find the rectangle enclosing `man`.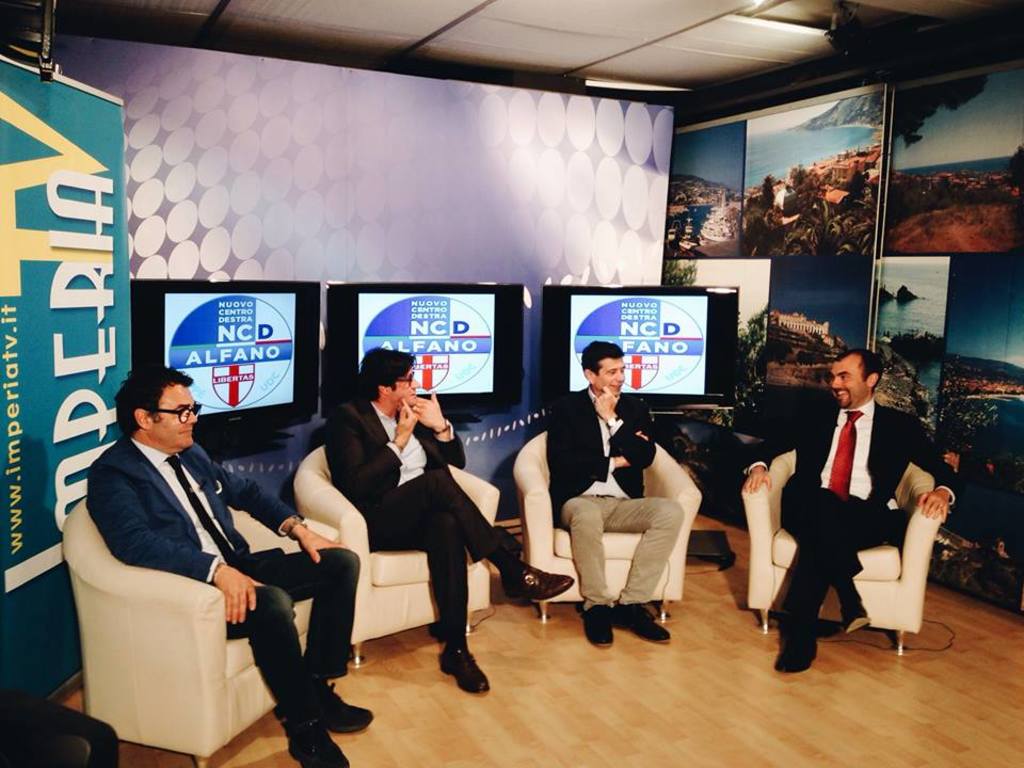
758,352,951,669.
